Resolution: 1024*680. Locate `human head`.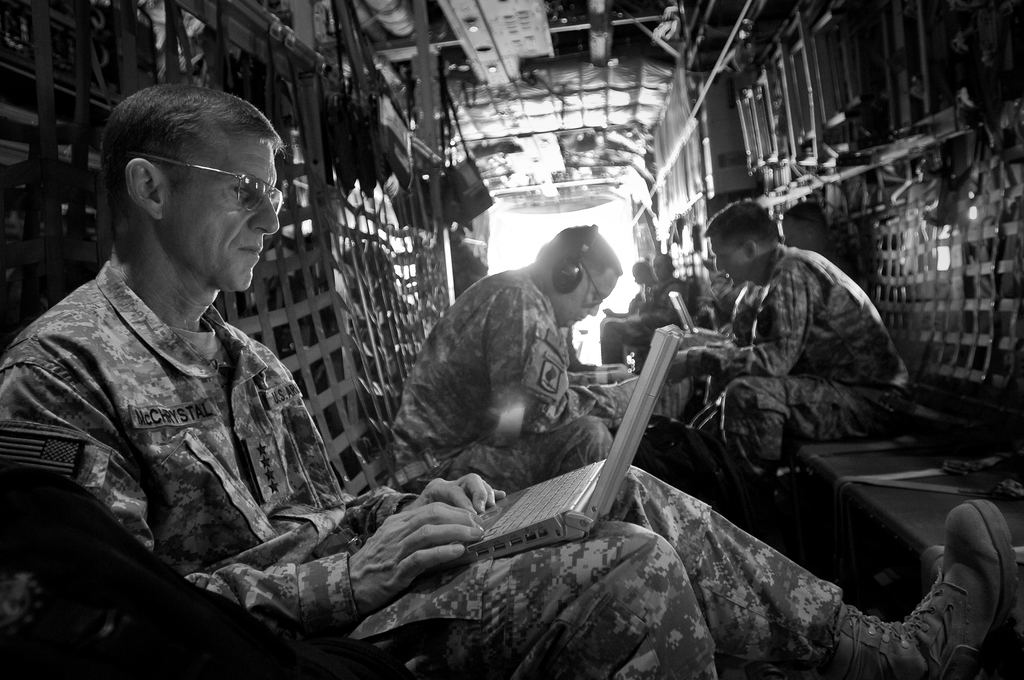
locate(700, 201, 783, 287).
